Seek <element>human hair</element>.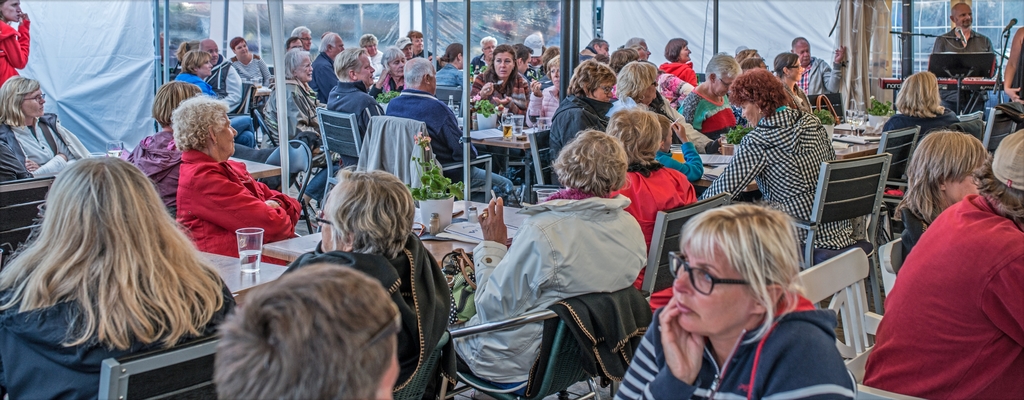
207 263 402 399.
